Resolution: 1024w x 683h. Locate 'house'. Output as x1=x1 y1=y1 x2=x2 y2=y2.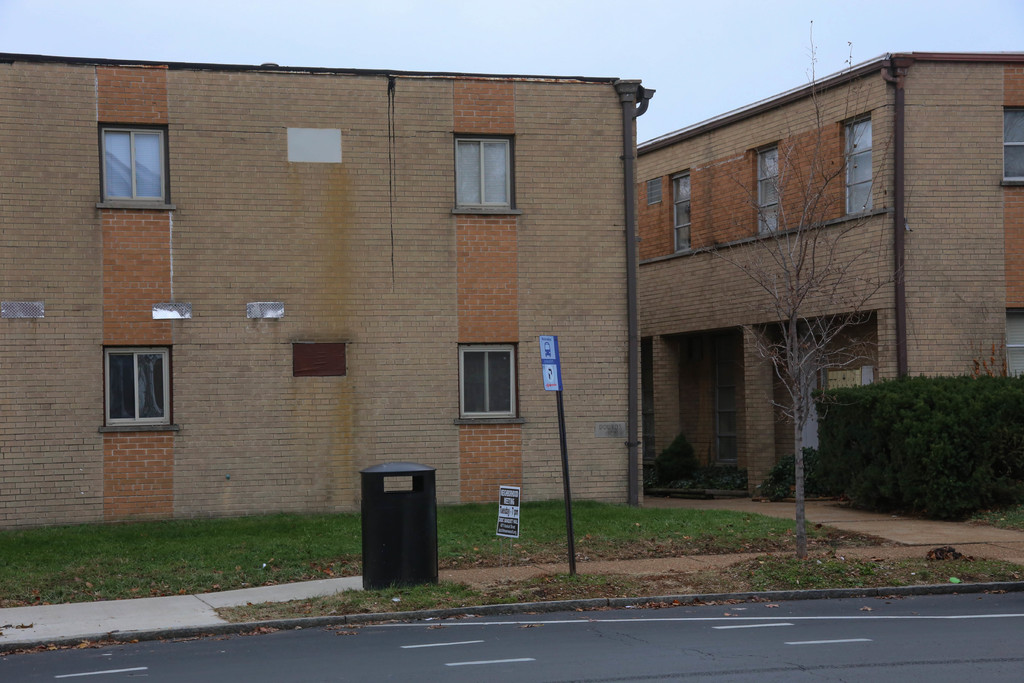
x1=637 y1=47 x2=1023 y2=502.
